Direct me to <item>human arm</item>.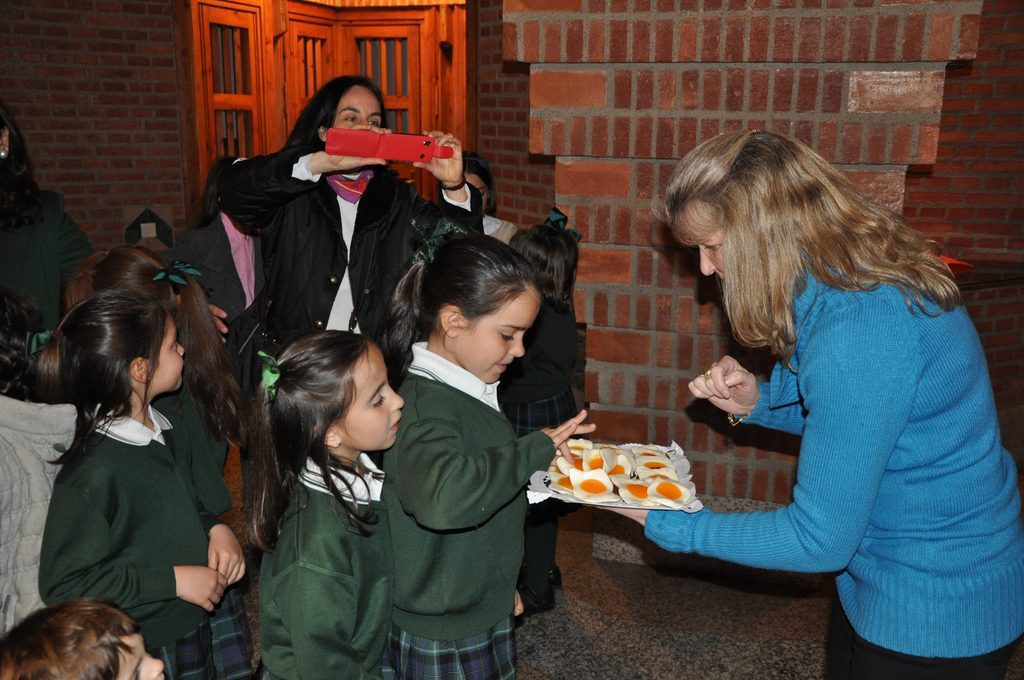
Direction: <bbox>679, 316, 968, 642</bbox>.
